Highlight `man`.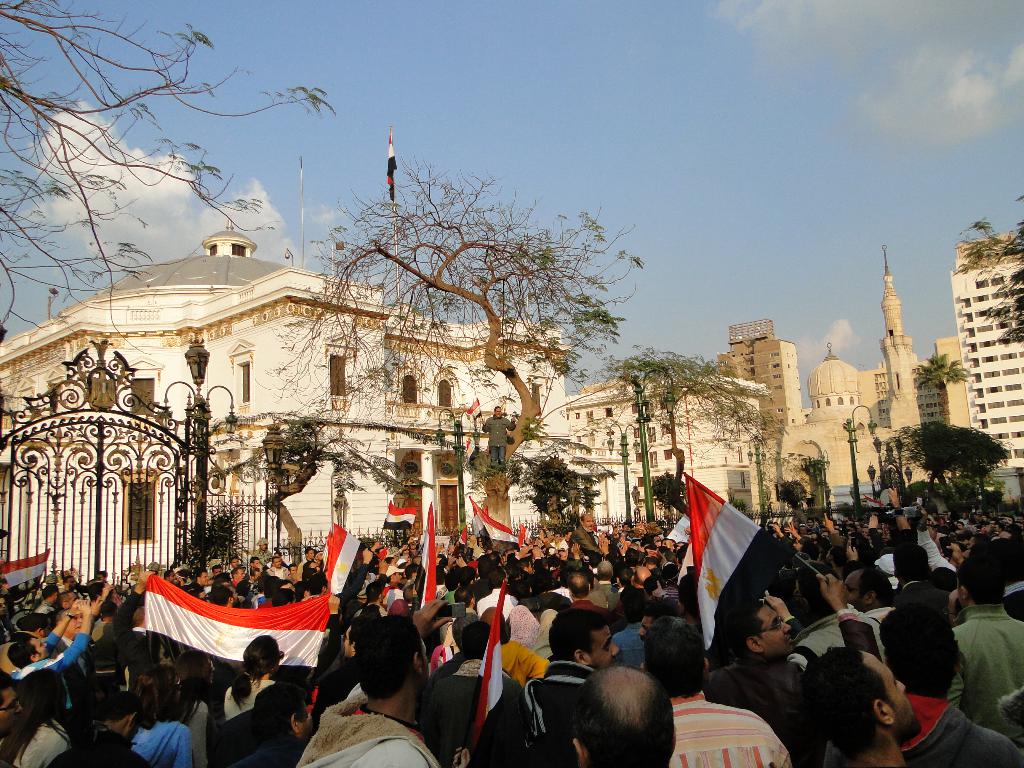
Highlighted region: select_region(518, 605, 625, 767).
